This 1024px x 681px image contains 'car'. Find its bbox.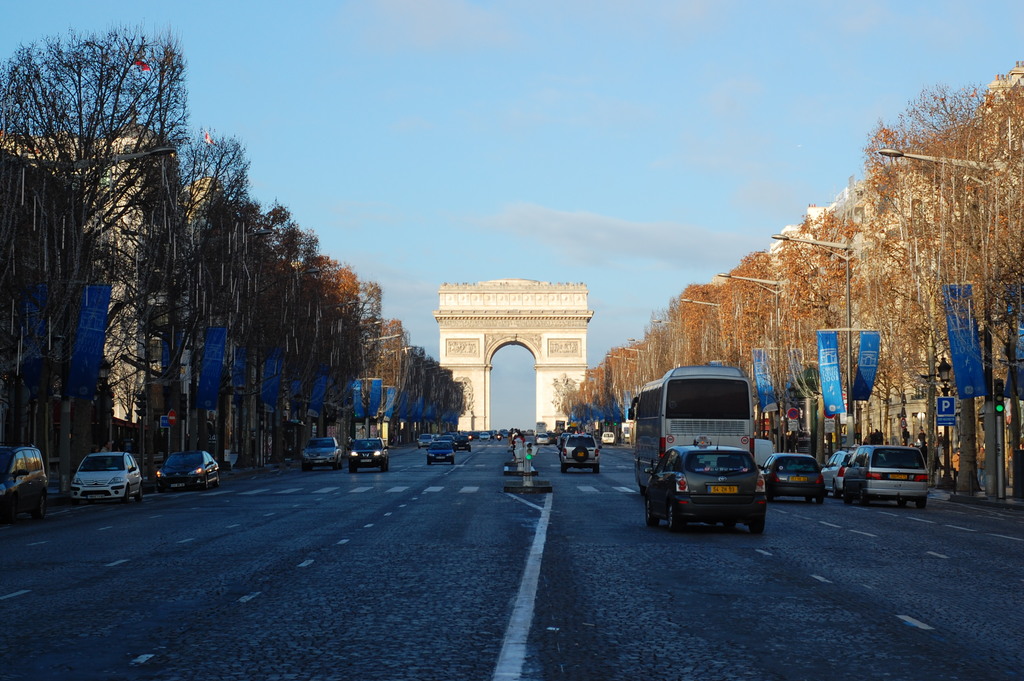
<region>840, 443, 925, 506</region>.
